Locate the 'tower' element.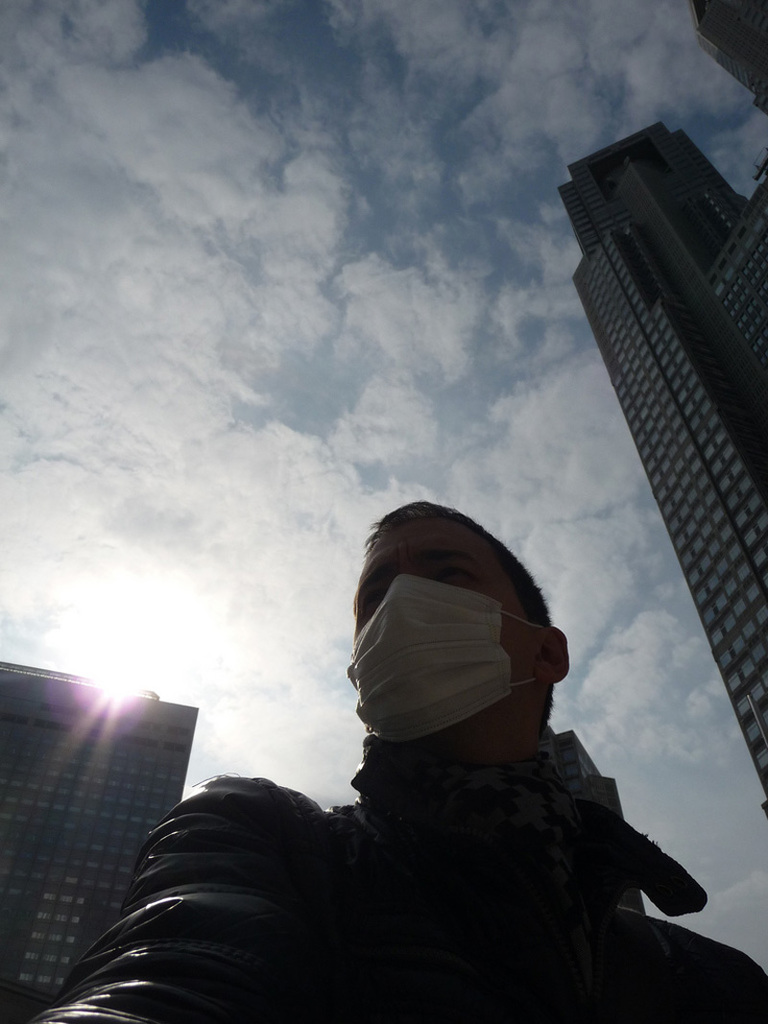
Element bbox: box=[1, 652, 201, 1018].
